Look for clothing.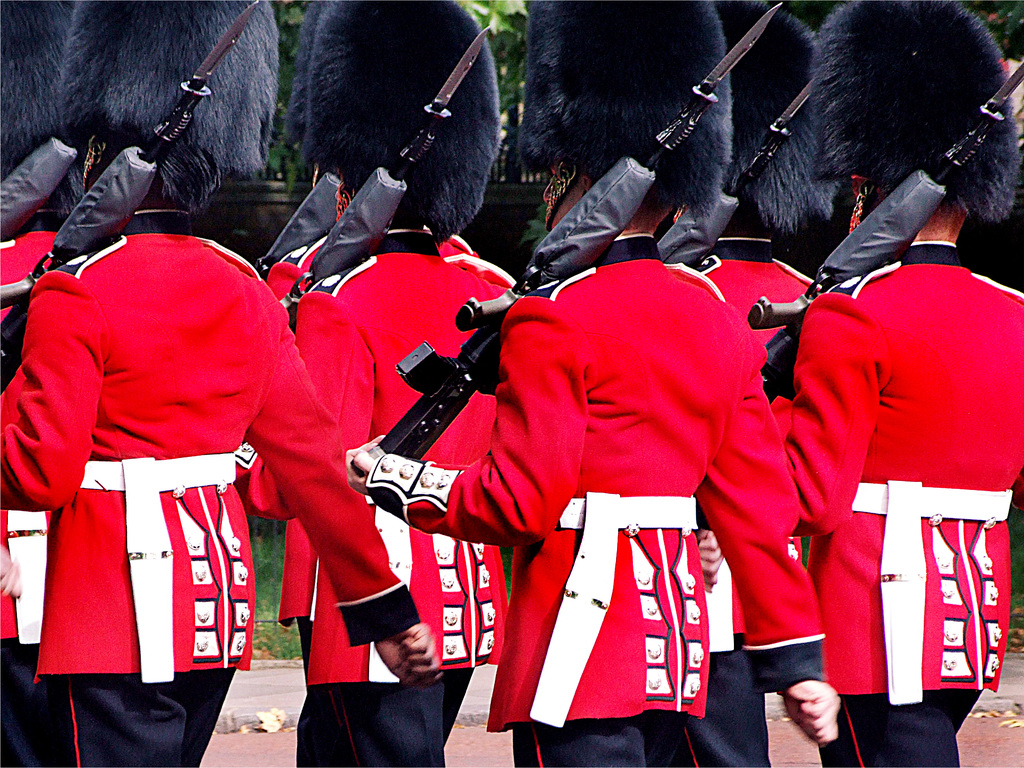
Found: x1=24, y1=225, x2=281, y2=720.
